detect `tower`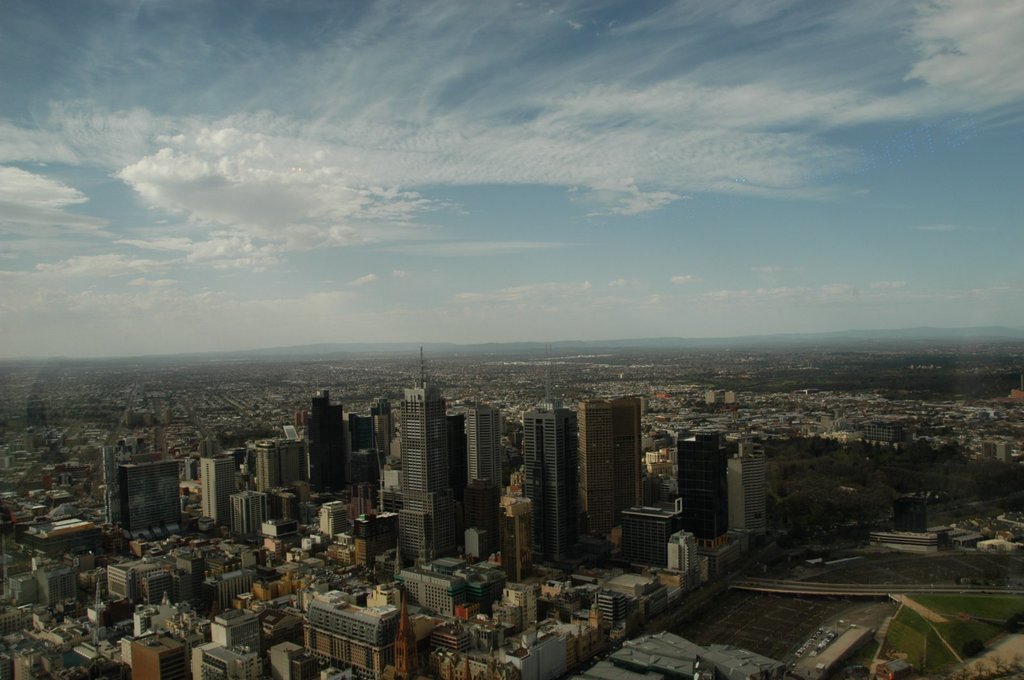
x1=588 y1=397 x2=642 y2=535
